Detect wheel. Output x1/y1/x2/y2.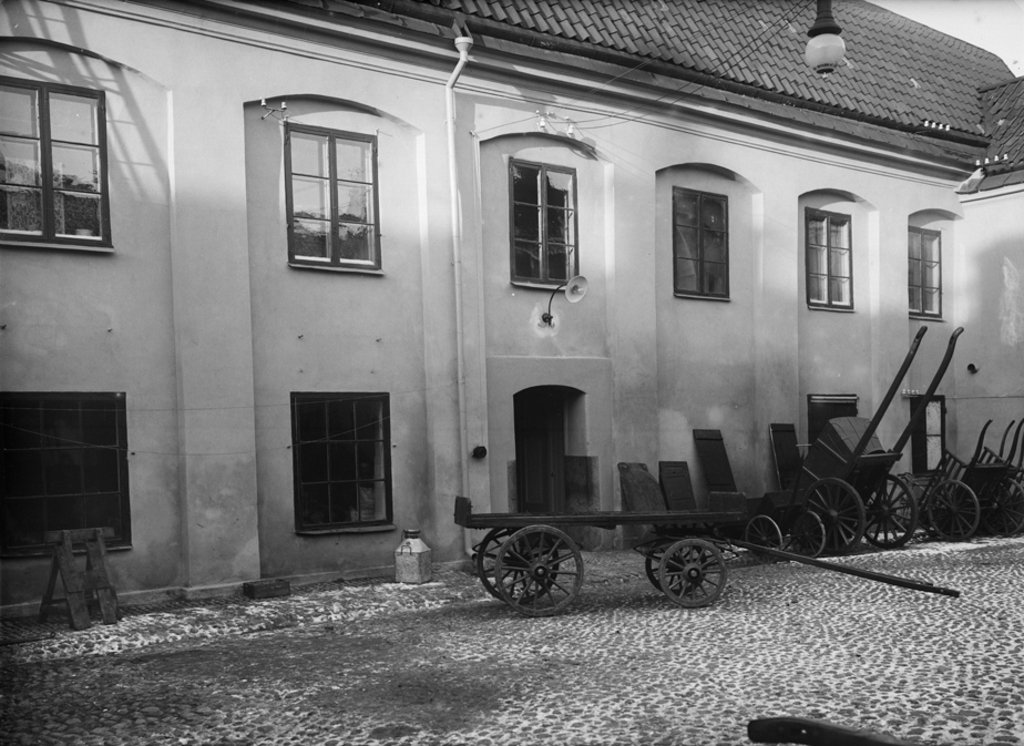
784/508/831/565.
